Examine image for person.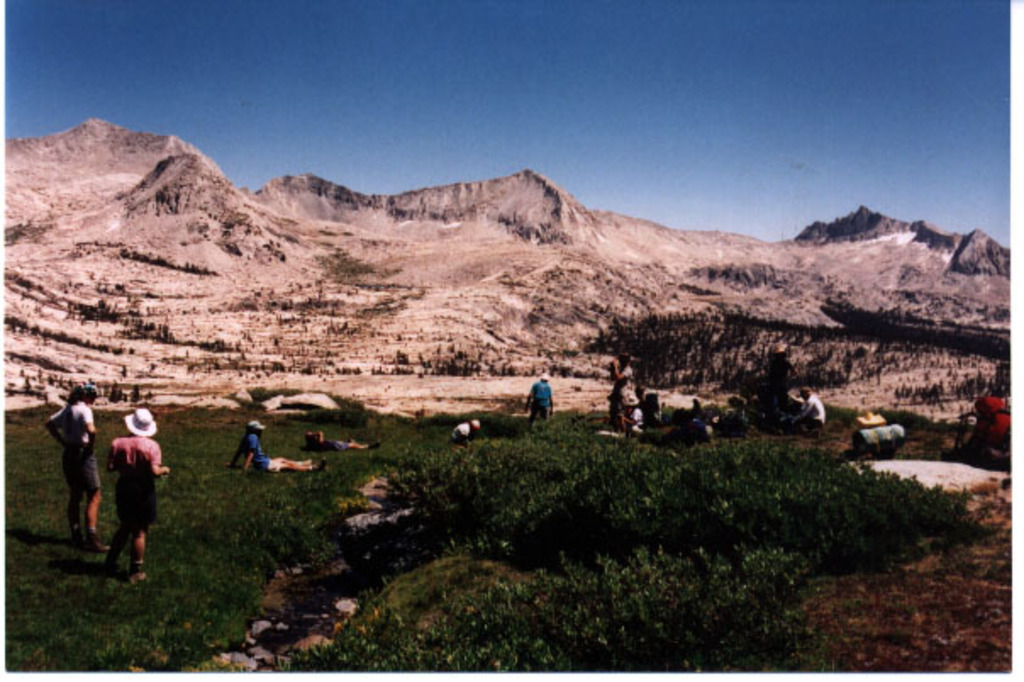
Examination result: <bbox>231, 424, 315, 470</bbox>.
